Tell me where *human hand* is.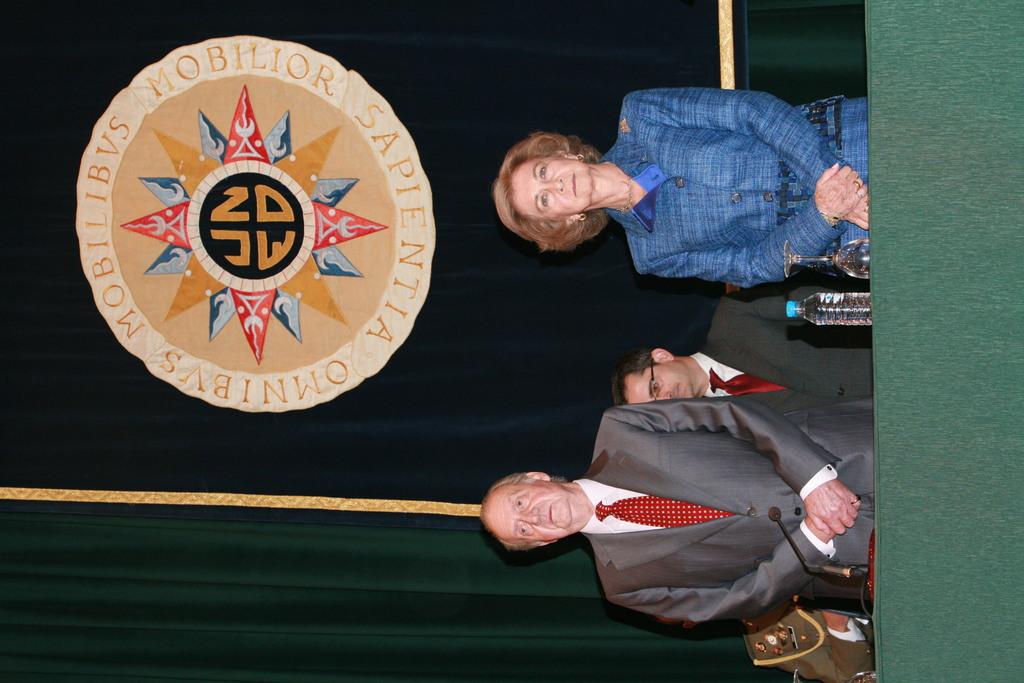
*human hand* is at <box>845,195,870,229</box>.
